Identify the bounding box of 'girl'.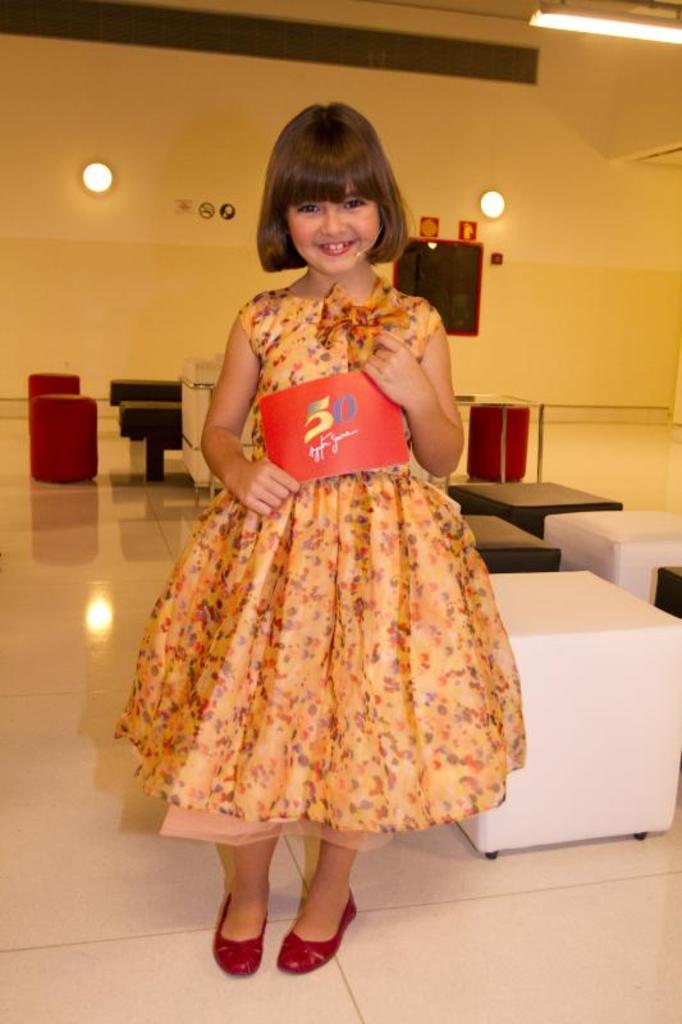
region(113, 99, 532, 979).
